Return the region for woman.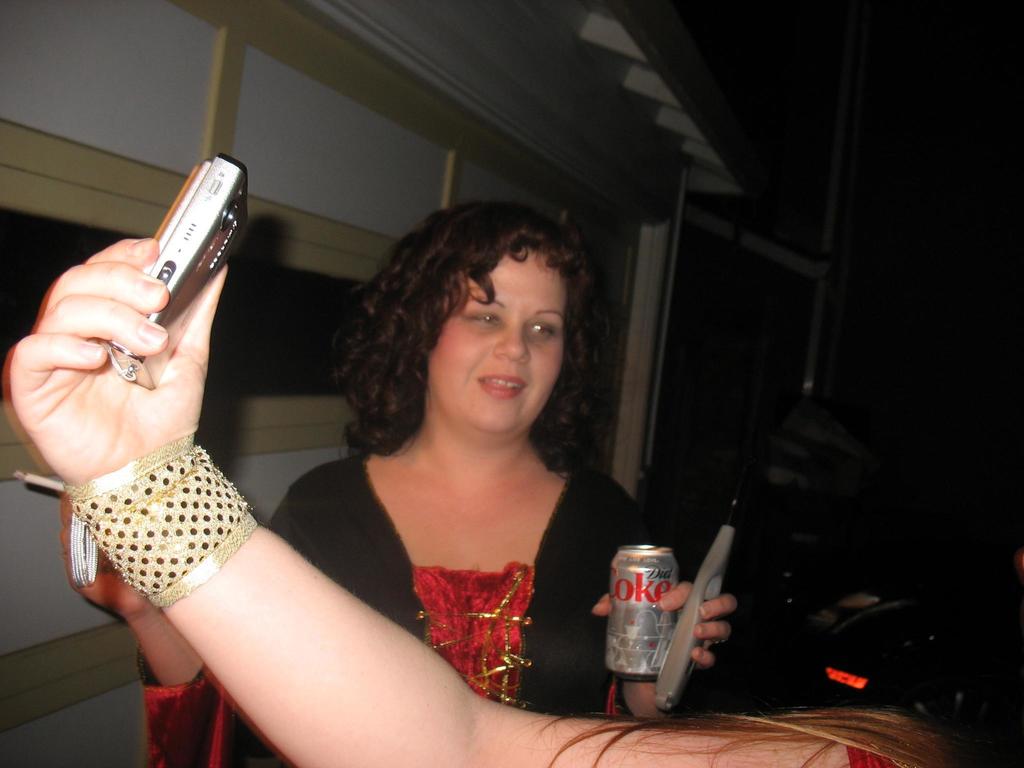
(13, 226, 1023, 767).
